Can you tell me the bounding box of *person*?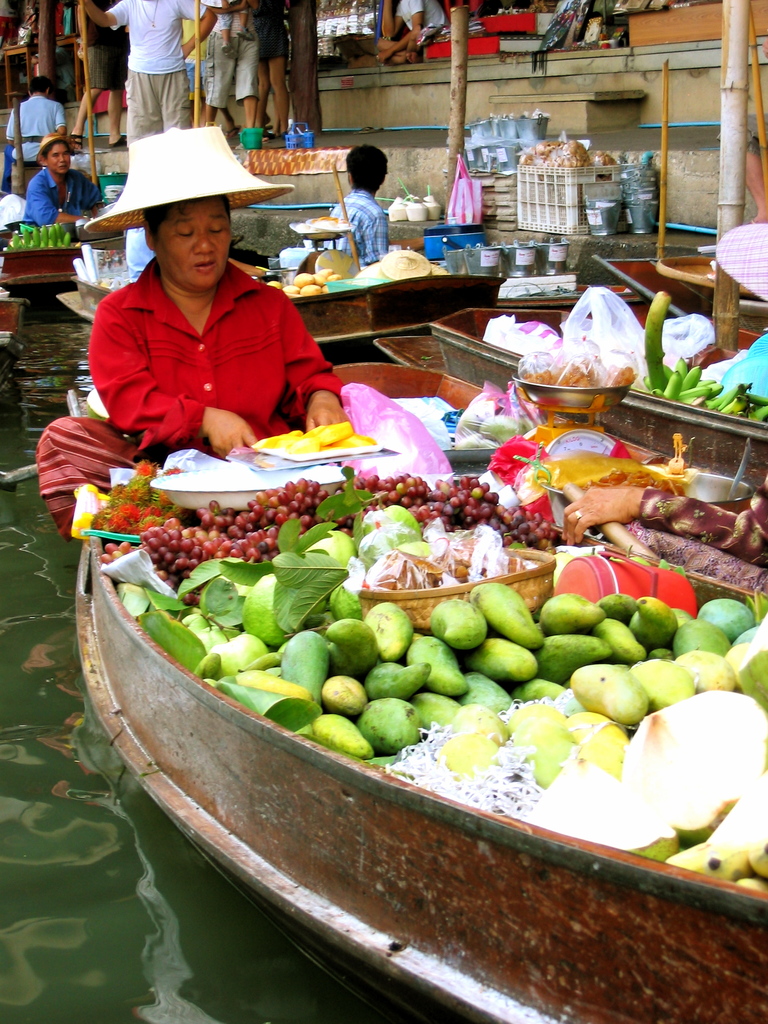
<region>65, 0, 130, 153</region>.
